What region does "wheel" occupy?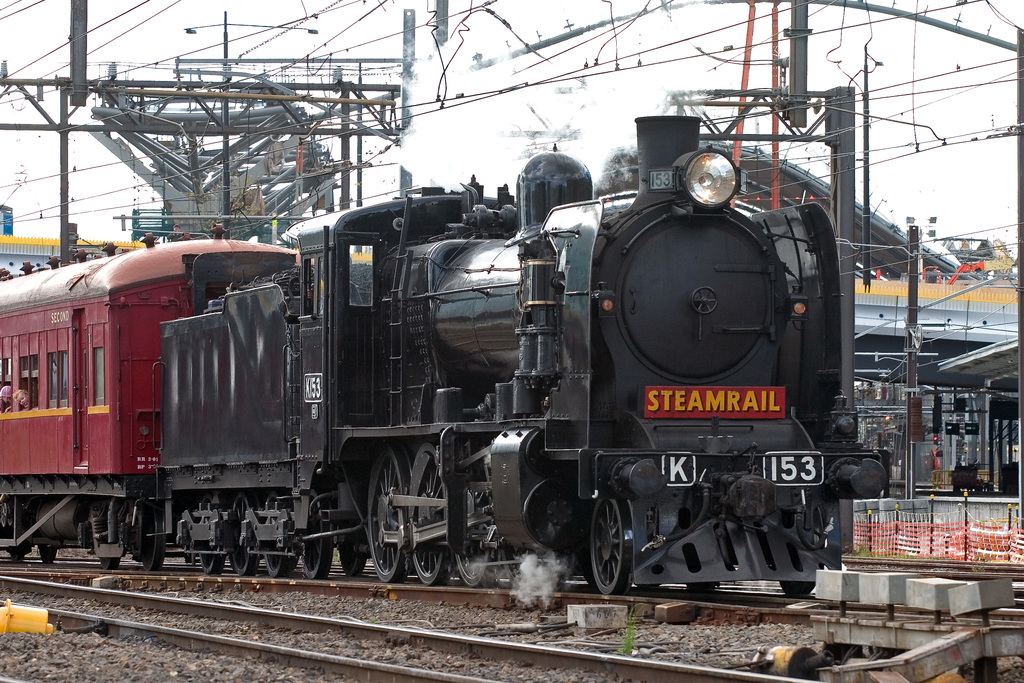
[left=342, top=548, right=368, bottom=579].
